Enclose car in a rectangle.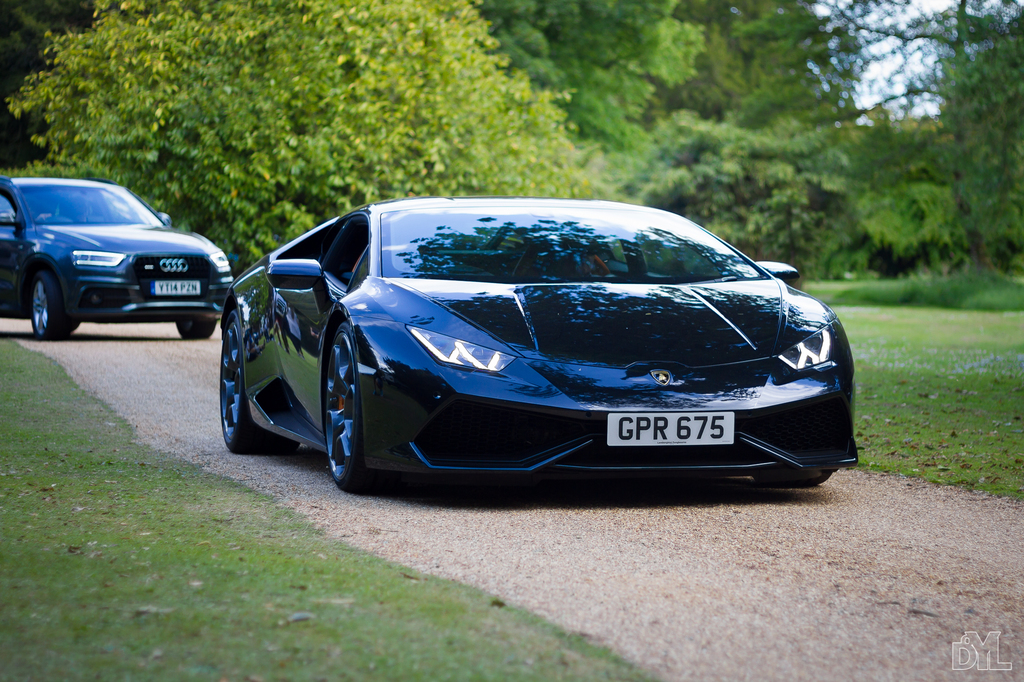
[x1=0, y1=173, x2=237, y2=345].
